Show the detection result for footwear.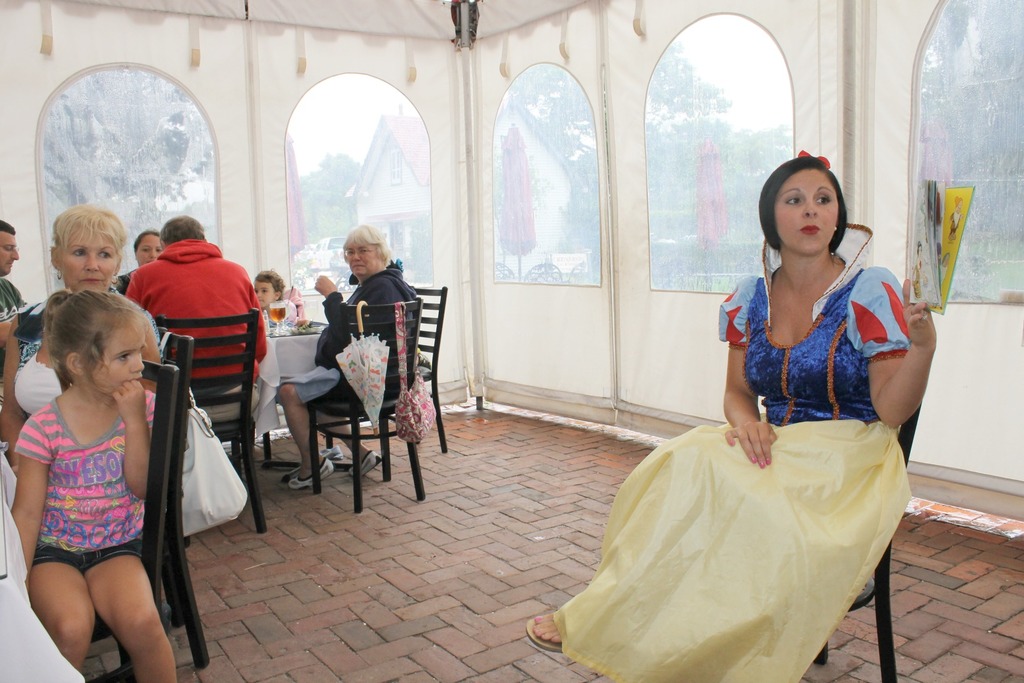
crop(282, 457, 333, 482).
